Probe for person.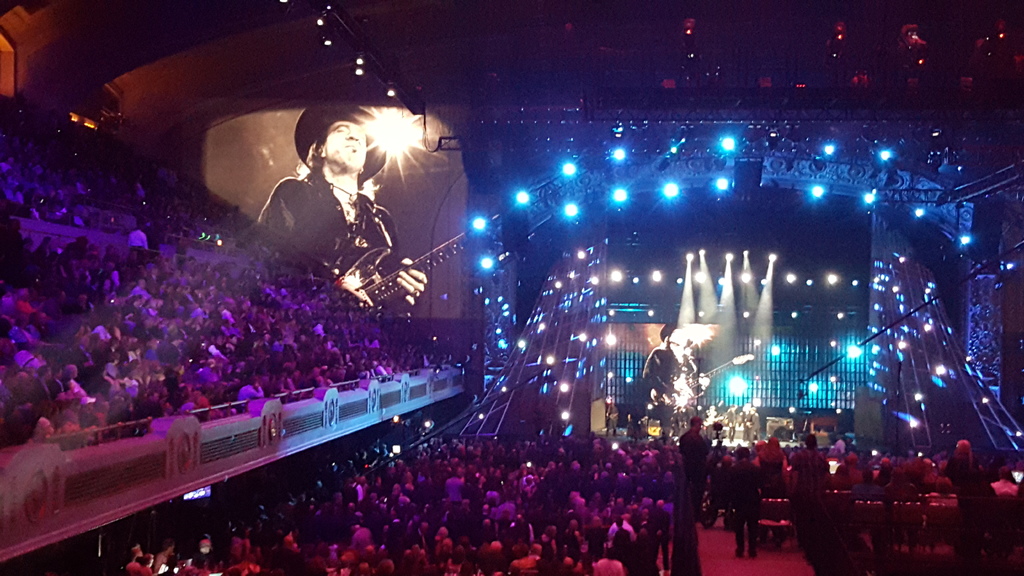
Probe result: select_region(264, 92, 400, 335).
